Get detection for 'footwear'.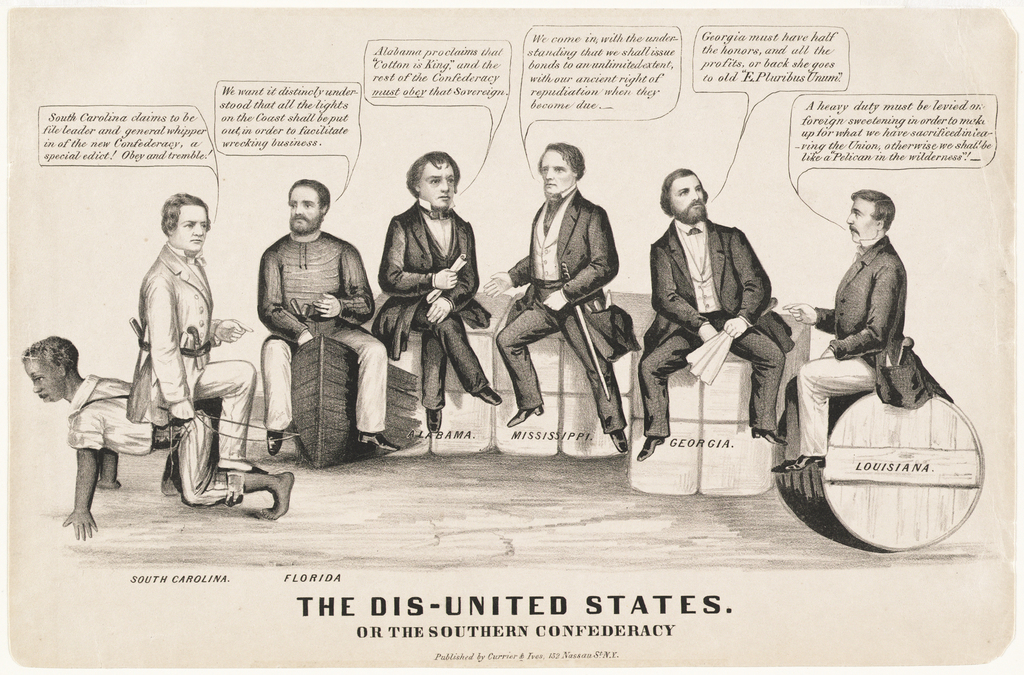
Detection: detection(473, 387, 504, 408).
